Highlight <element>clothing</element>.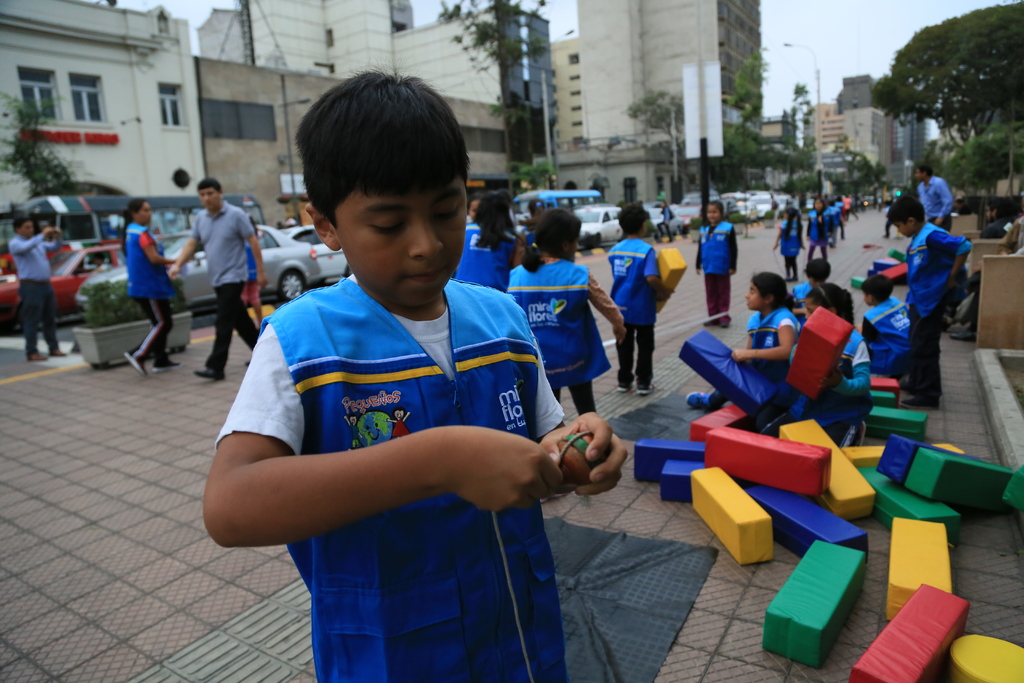
Highlighted region: x1=1002, y1=217, x2=1023, y2=261.
